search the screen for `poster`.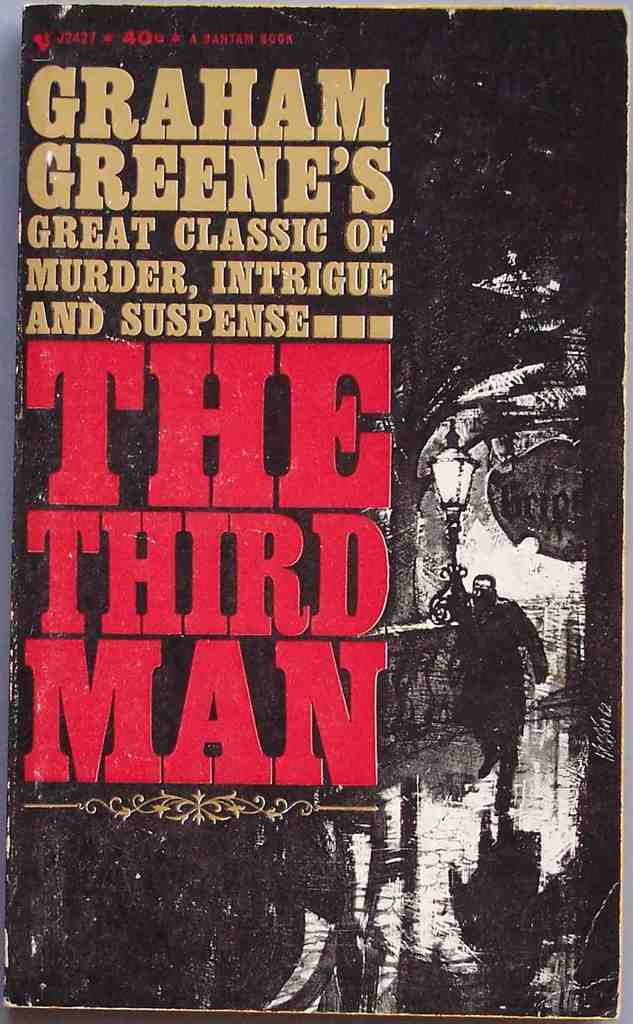
Found at 1/0/625/1014.
